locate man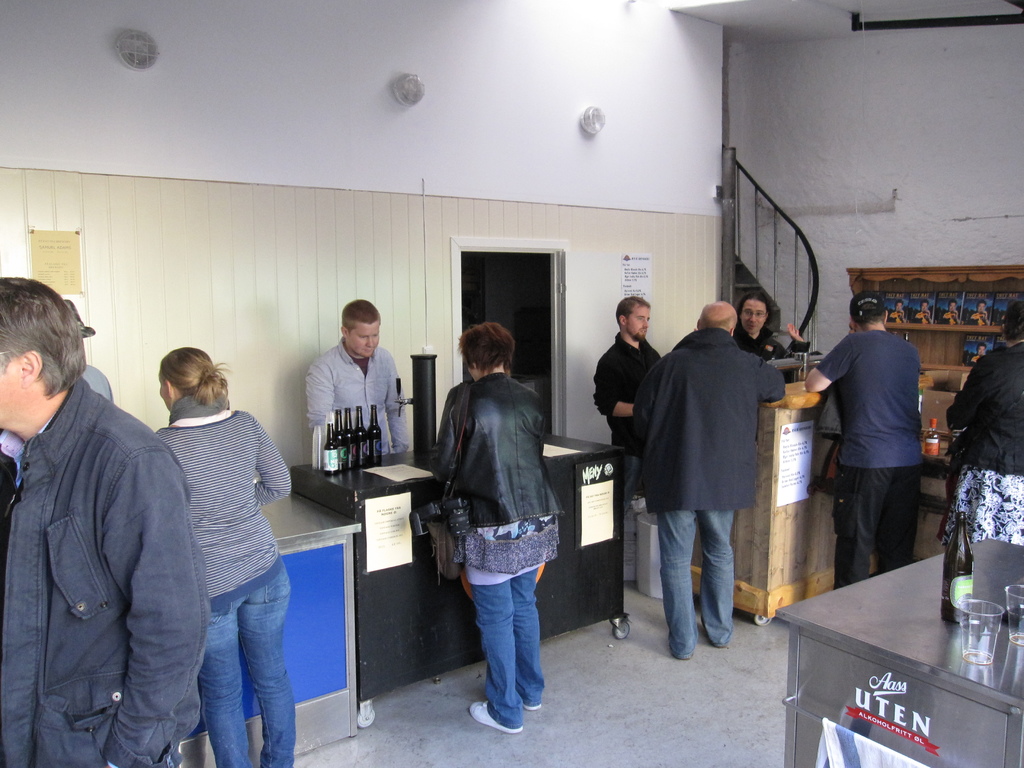
[732,289,811,380]
